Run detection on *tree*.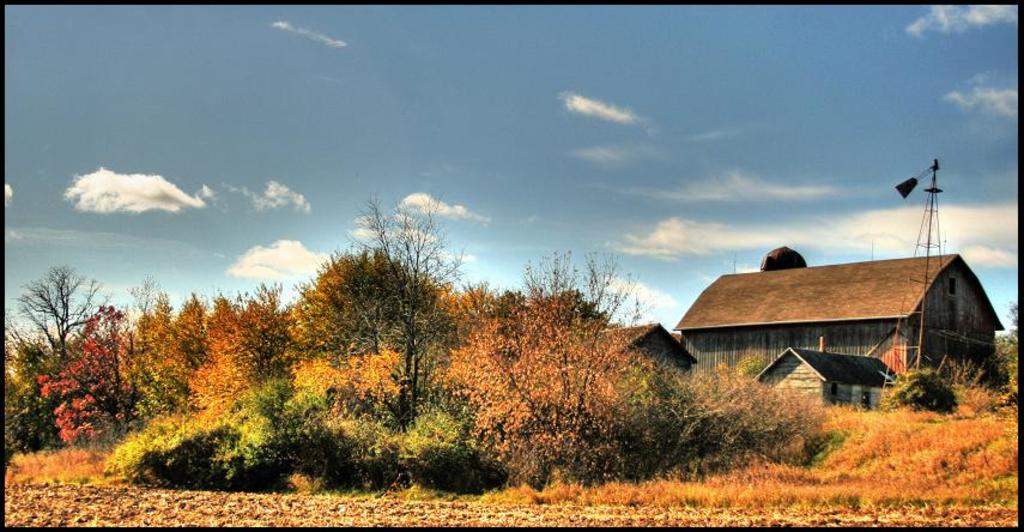
Result: bbox=(132, 276, 188, 406).
